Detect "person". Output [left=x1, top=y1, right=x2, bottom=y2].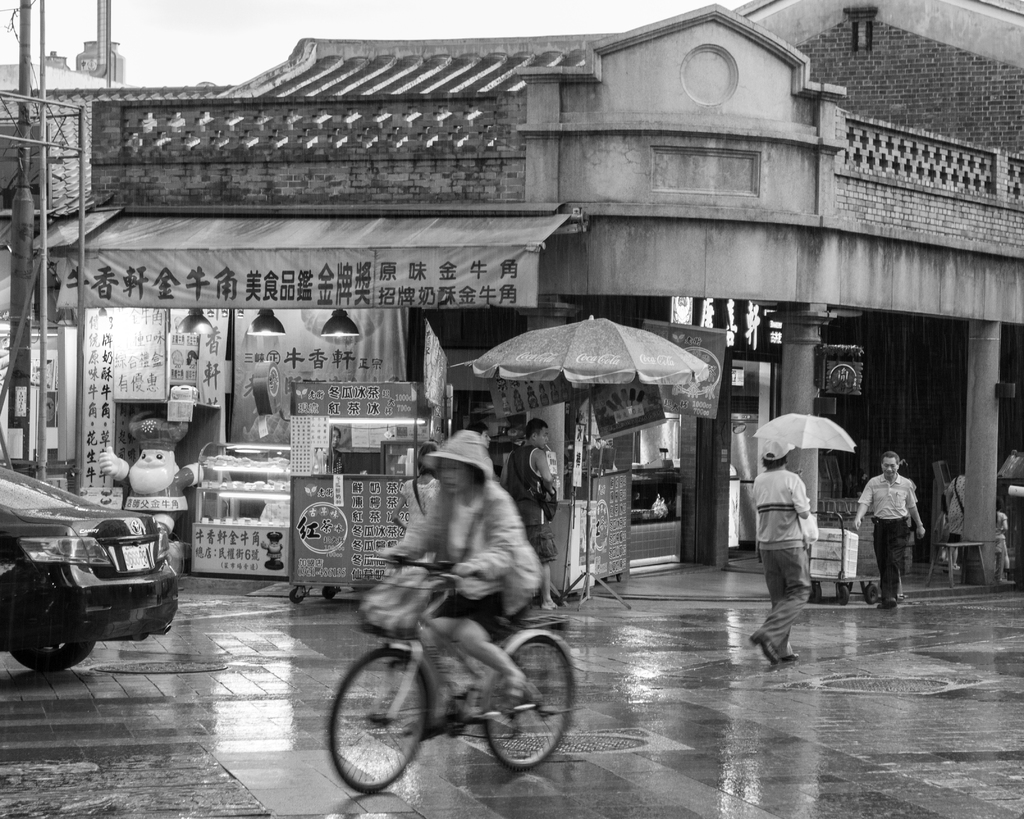
[left=376, top=424, right=544, bottom=722].
